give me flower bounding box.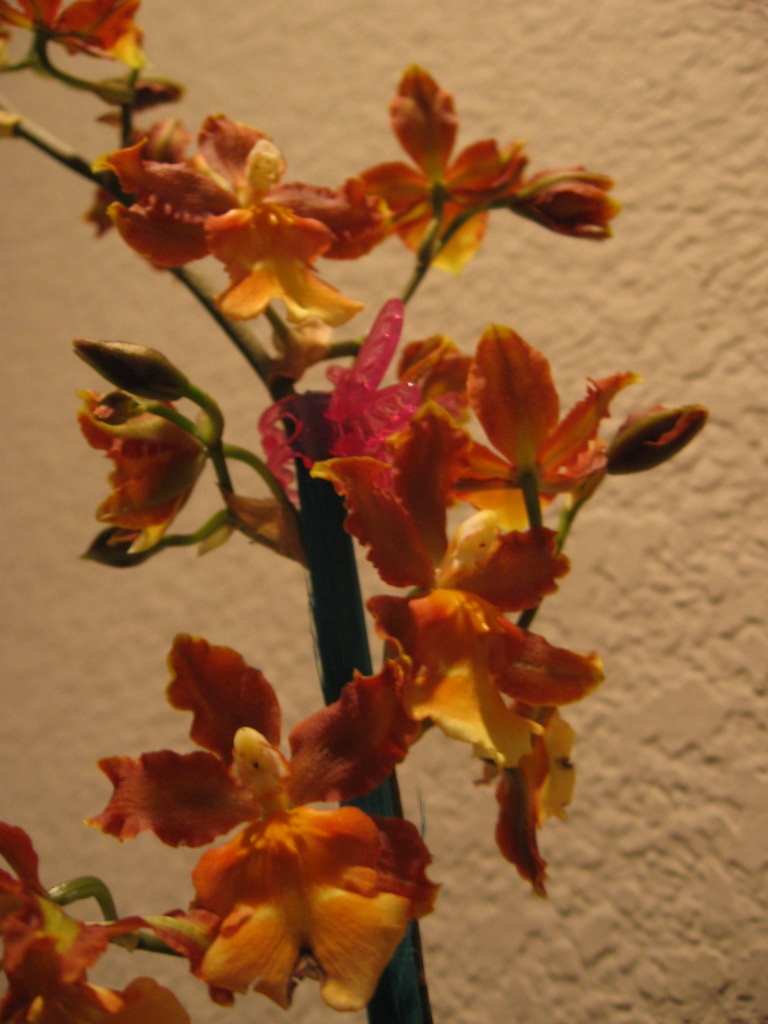
[60, 375, 229, 551].
